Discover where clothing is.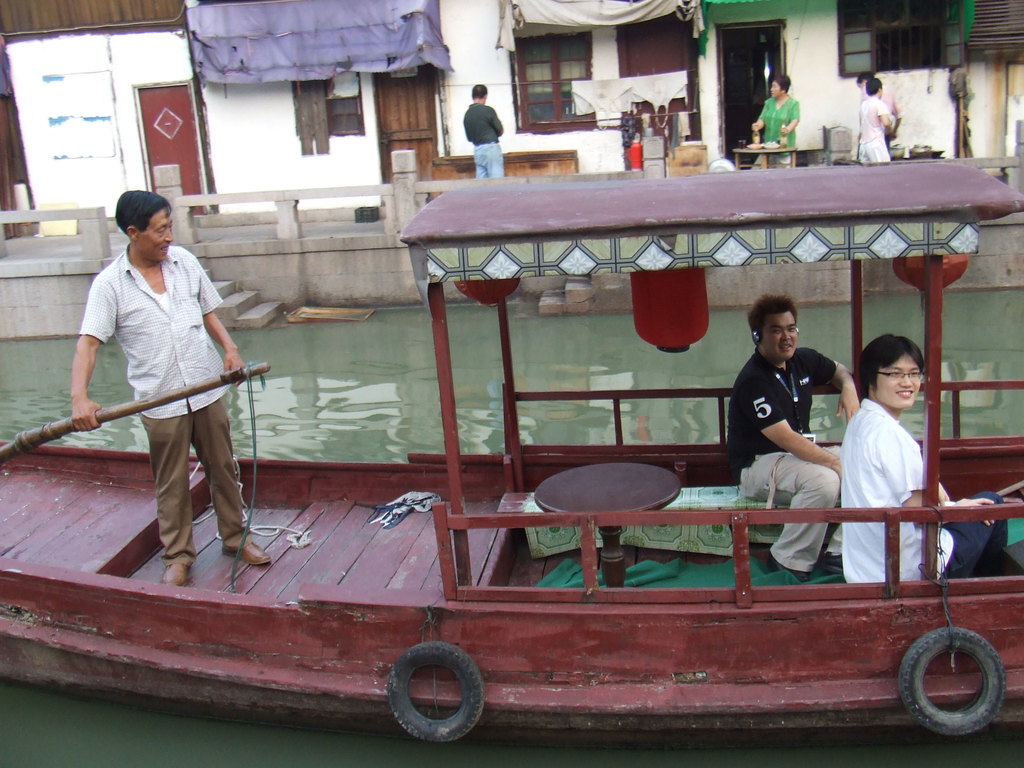
Discovered at crop(724, 348, 845, 570).
